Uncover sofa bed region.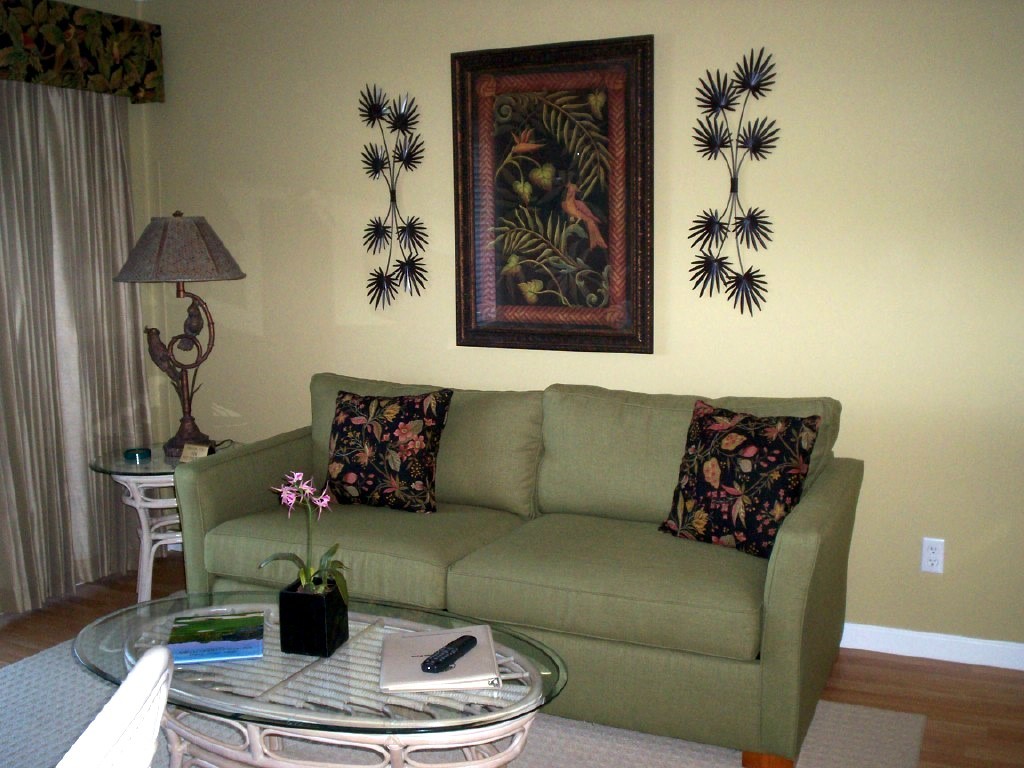
Uncovered: left=176, top=370, right=864, bottom=767.
